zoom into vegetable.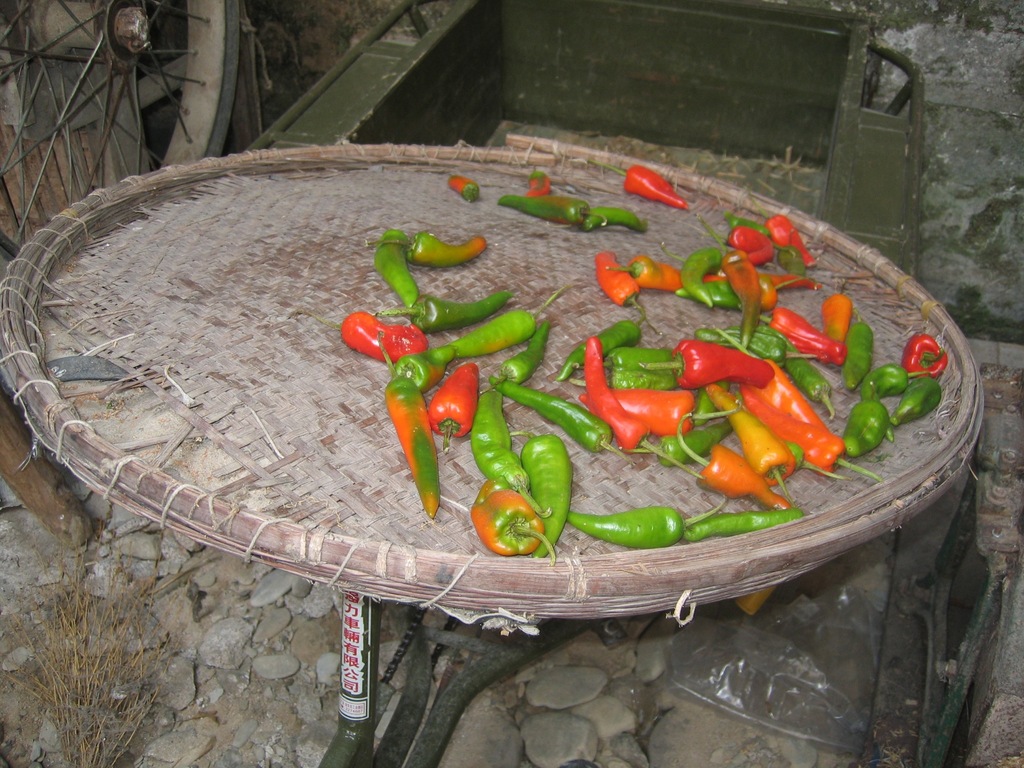
Zoom target: (445,176,481,200).
